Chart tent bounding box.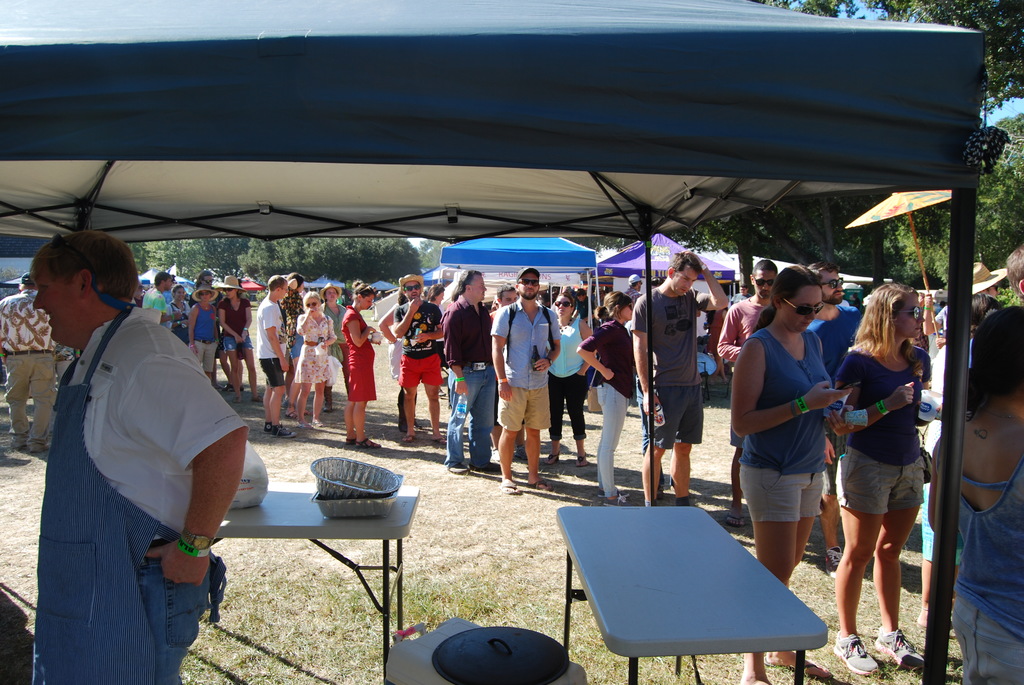
Charted: x1=0, y1=31, x2=968, y2=607.
